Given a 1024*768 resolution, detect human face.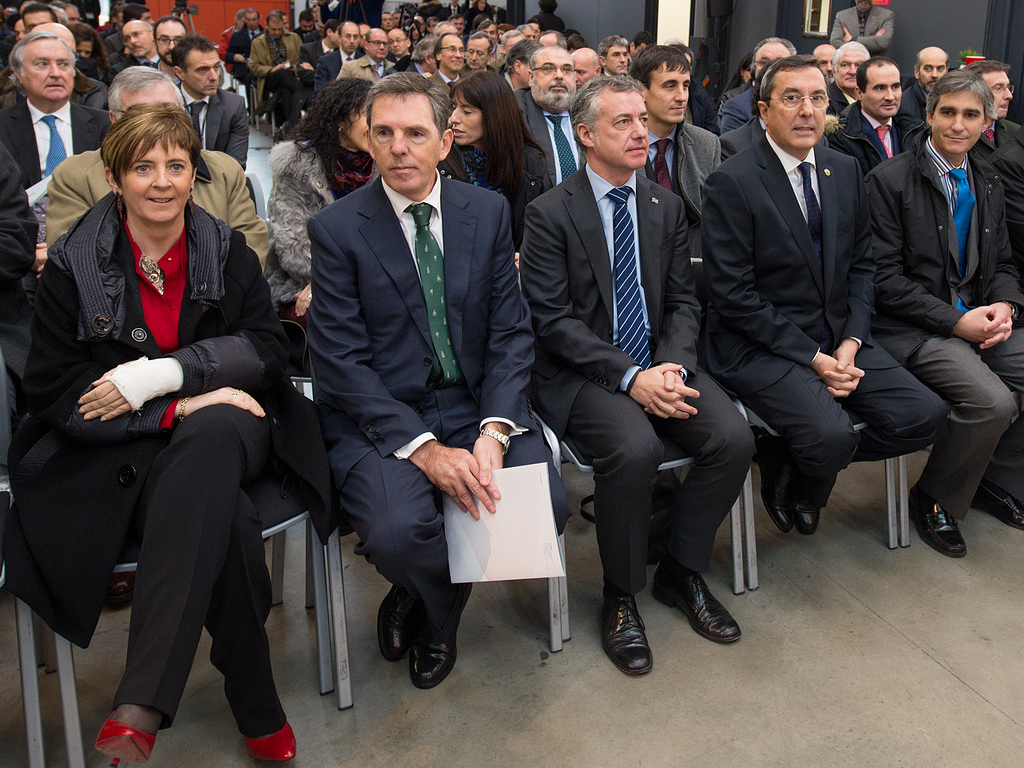
crop(369, 100, 436, 189).
